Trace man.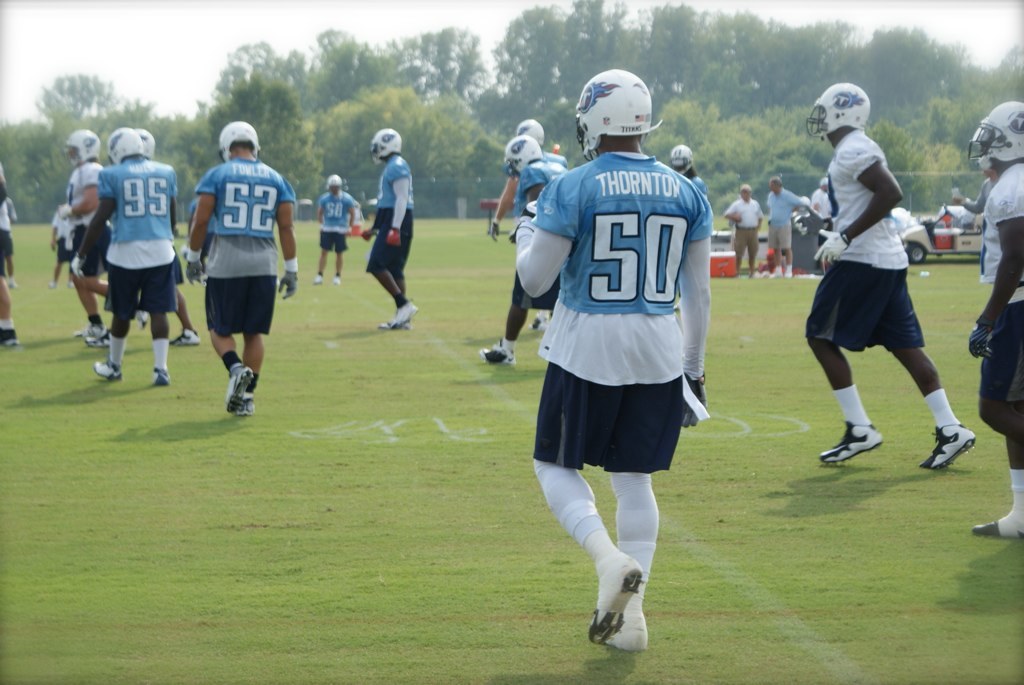
Traced to l=763, t=177, r=803, b=279.
